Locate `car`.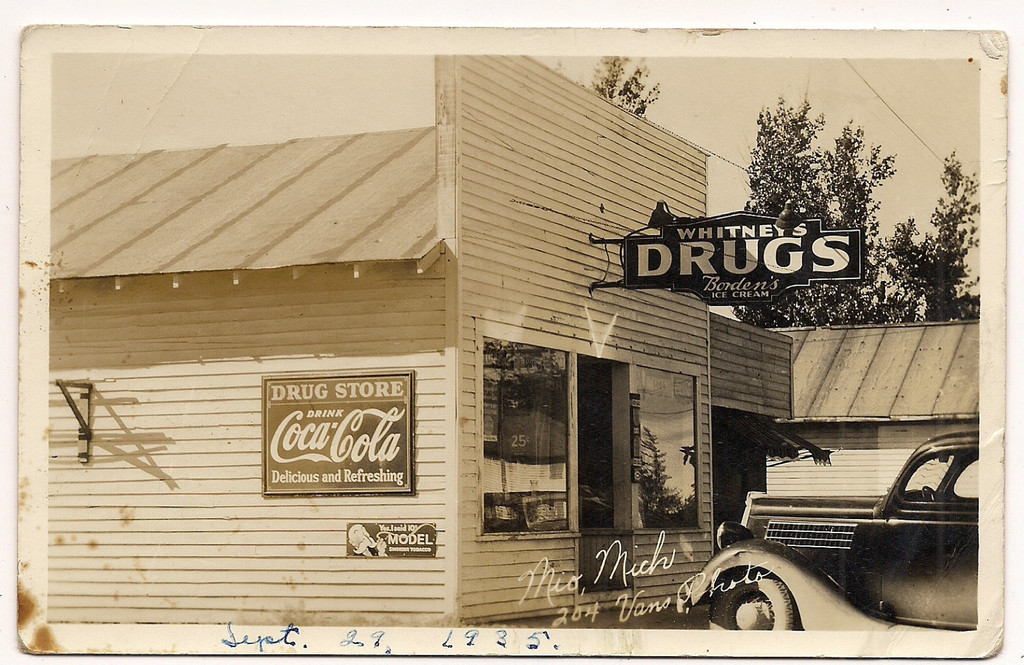
Bounding box: 680, 431, 977, 634.
